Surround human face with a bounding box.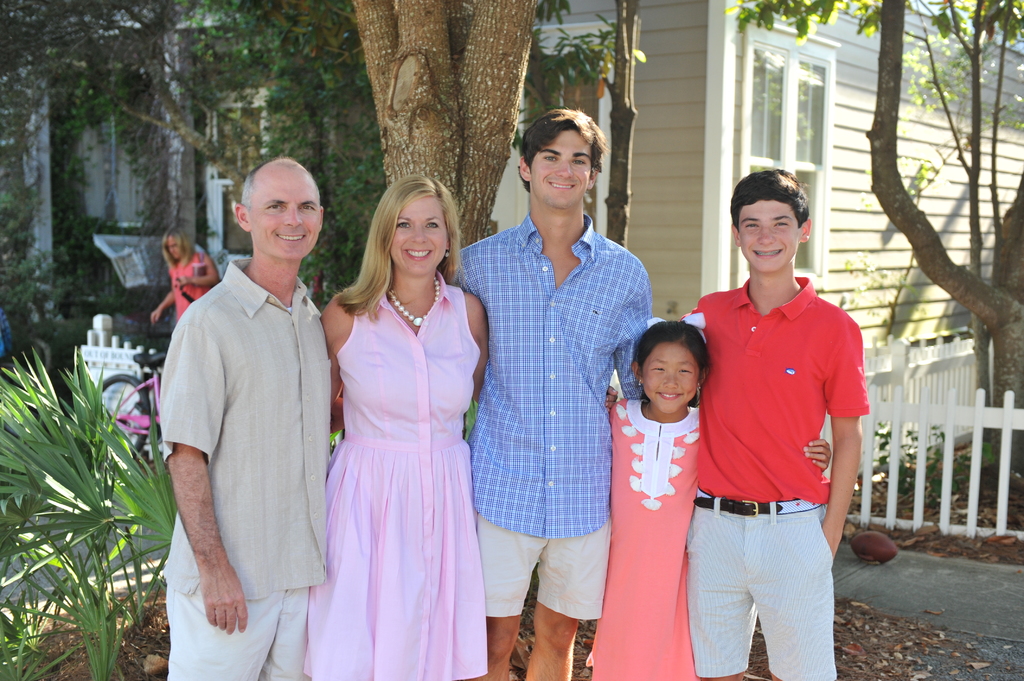
region(639, 342, 701, 414).
